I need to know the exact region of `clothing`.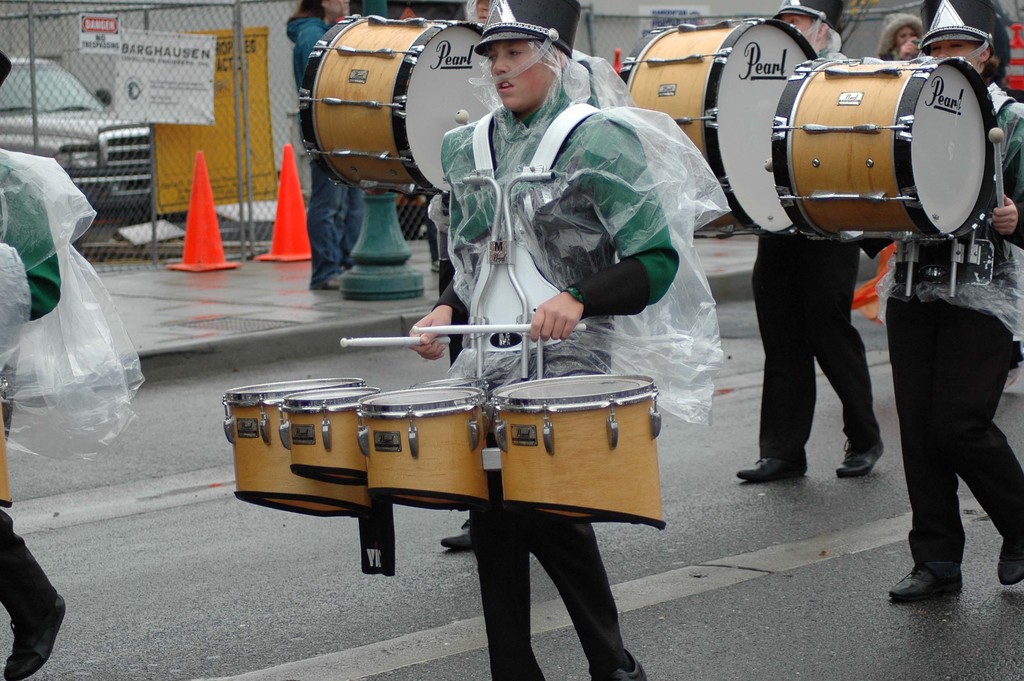
Region: [left=870, top=74, right=1023, bottom=568].
